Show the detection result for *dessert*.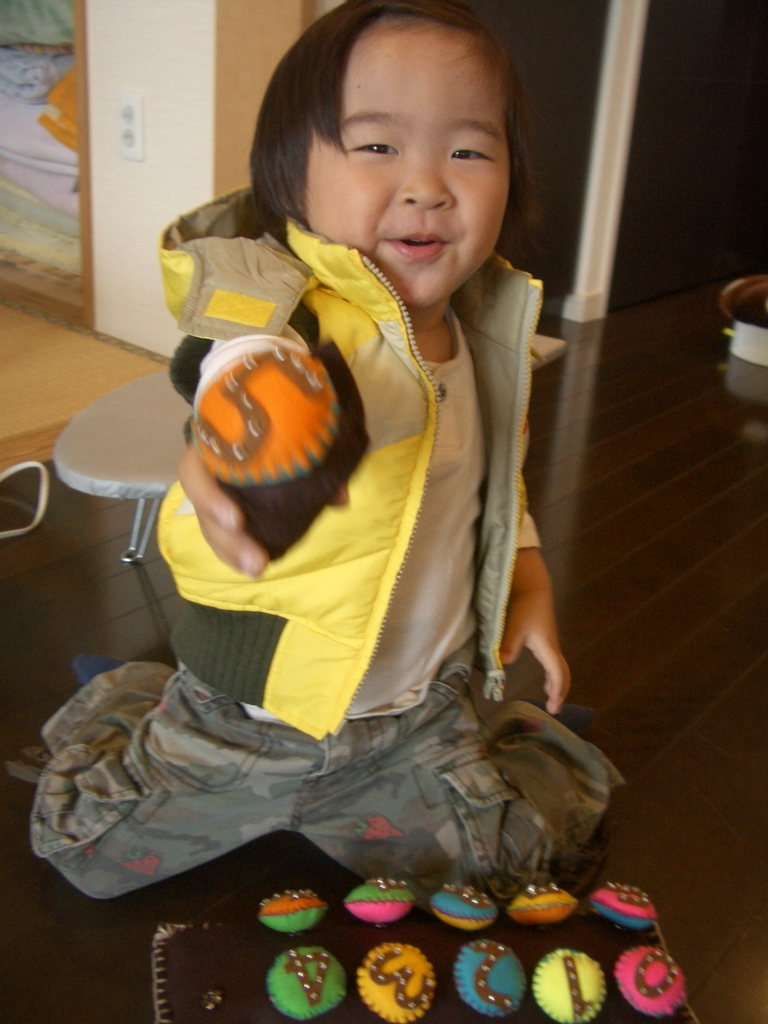
<region>436, 884, 492, 933</region>.
